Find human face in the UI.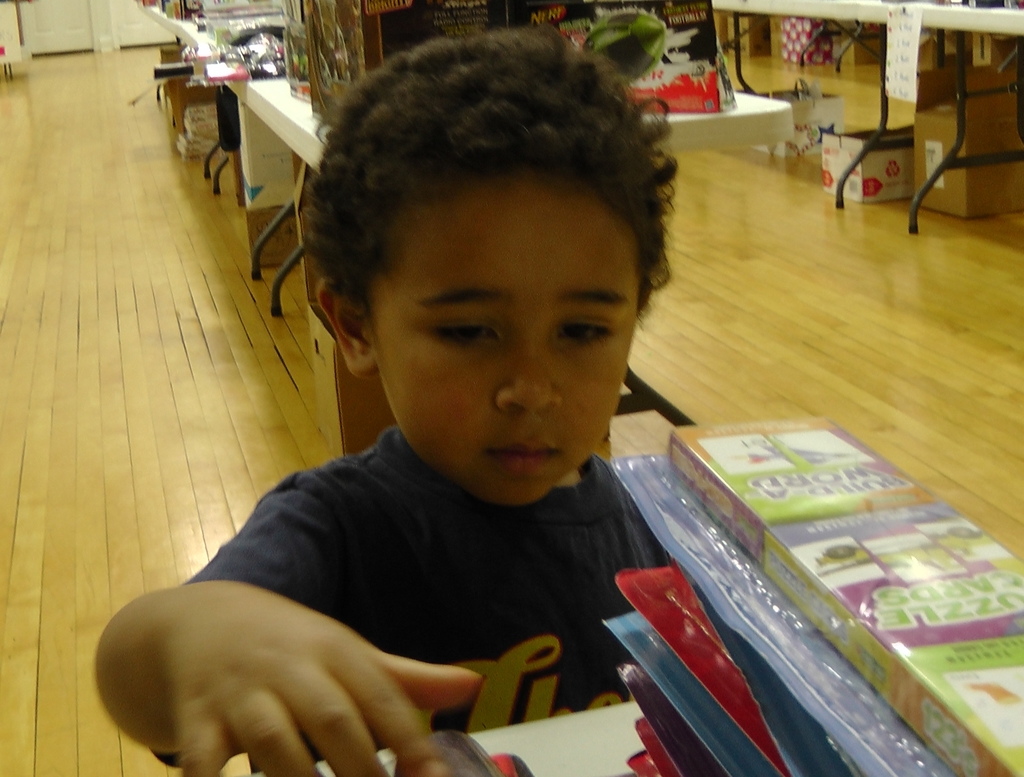
UI element at 365 167 634 506.
